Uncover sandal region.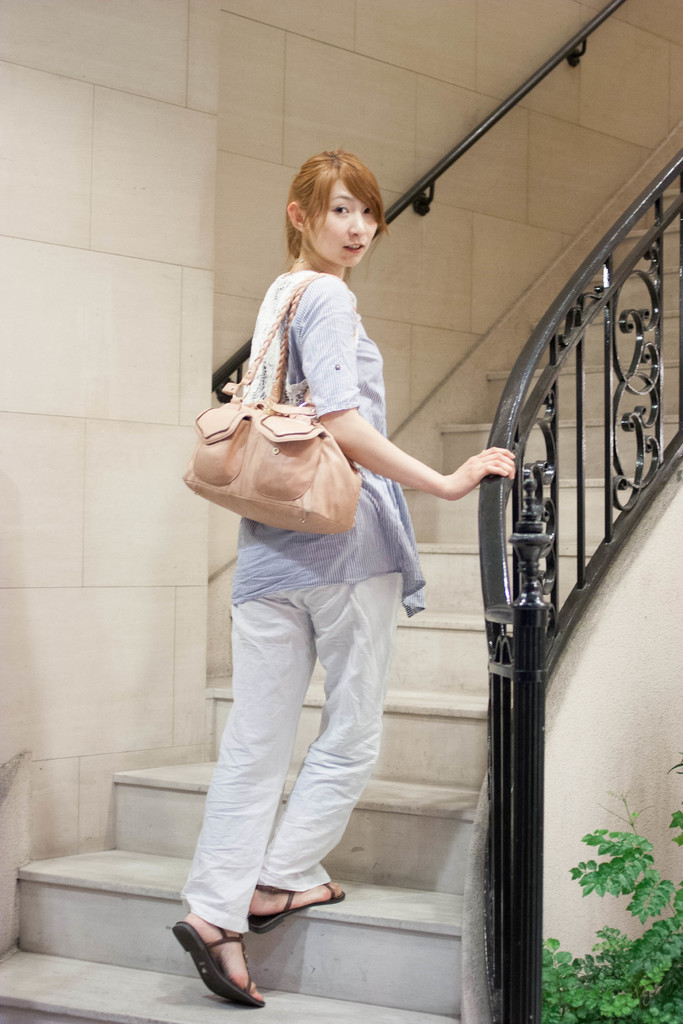
Uncovered: box=[167, 913, 270, 1009].
